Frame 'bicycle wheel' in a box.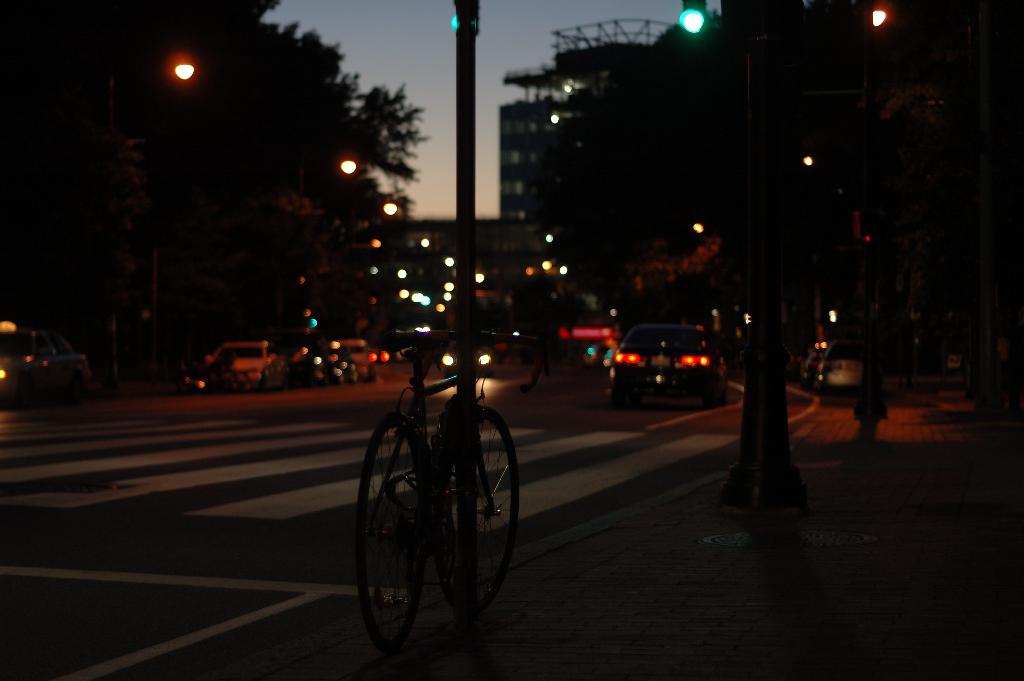
left=445, top=386, right=525, bottom=630.
